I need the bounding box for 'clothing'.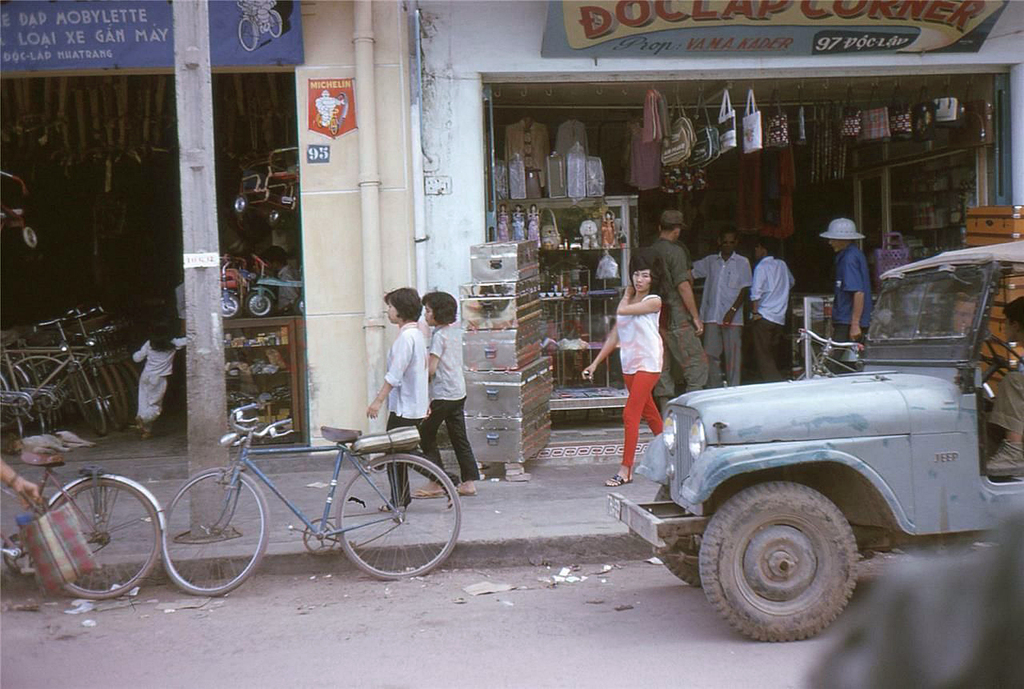
Here it is: box(990, 374, 1023, 436).
